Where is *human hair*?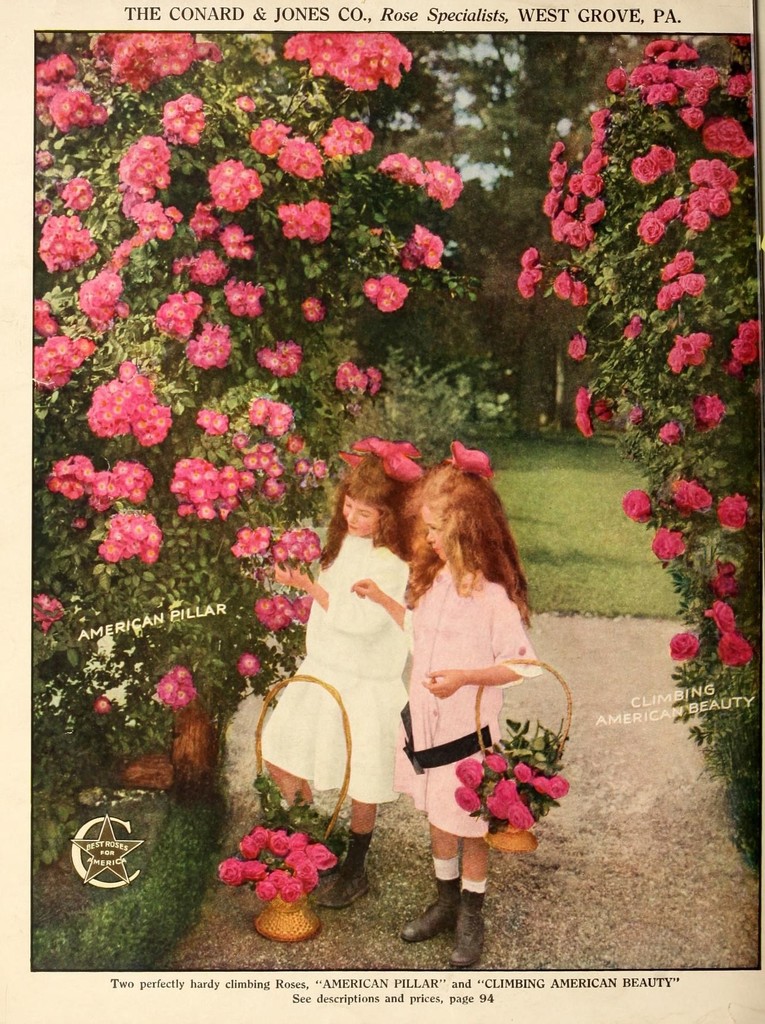
<bbox>392, 459, 535, 638</bbox>.
